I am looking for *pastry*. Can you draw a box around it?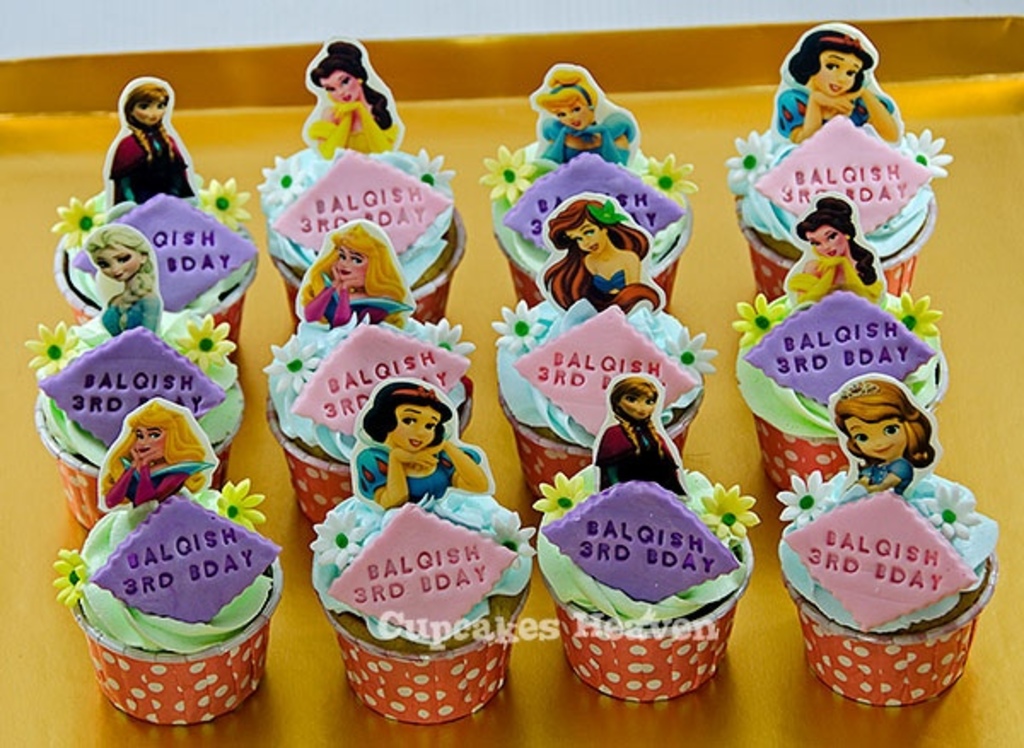
Sure, the bounding box is select_region(730, 114, 949, 302).
